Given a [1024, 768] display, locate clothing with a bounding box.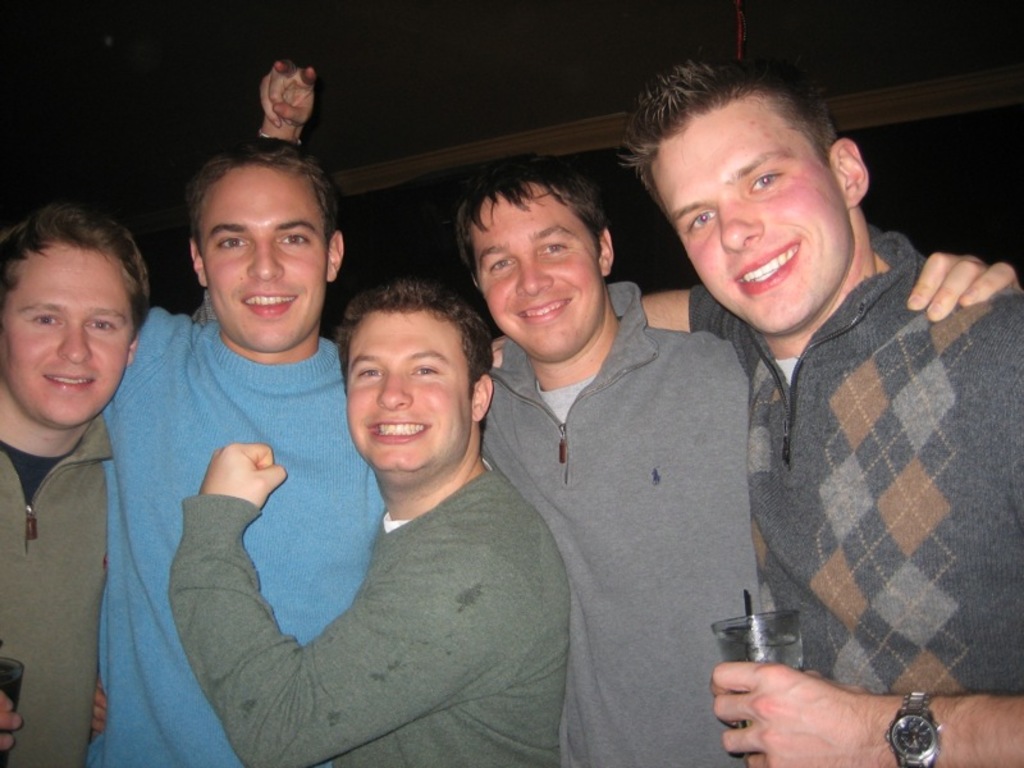
Located: bbox=[479, 282, 749, 767].
